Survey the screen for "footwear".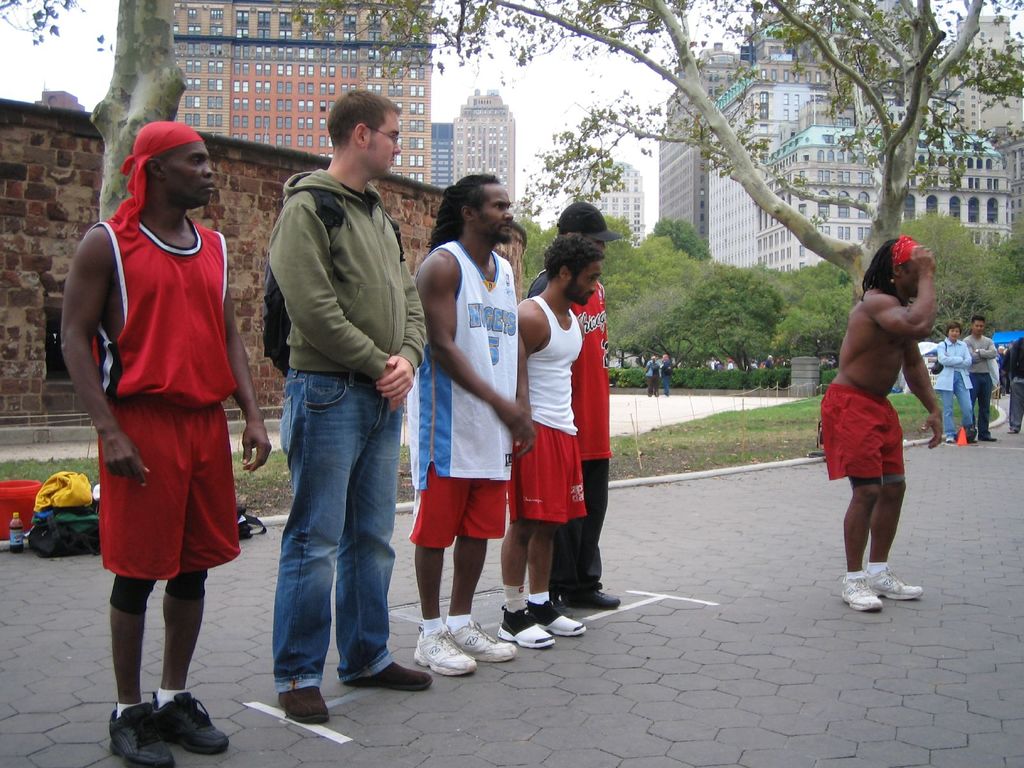
Survey found: l=278, t=685, r=331, b=722.
